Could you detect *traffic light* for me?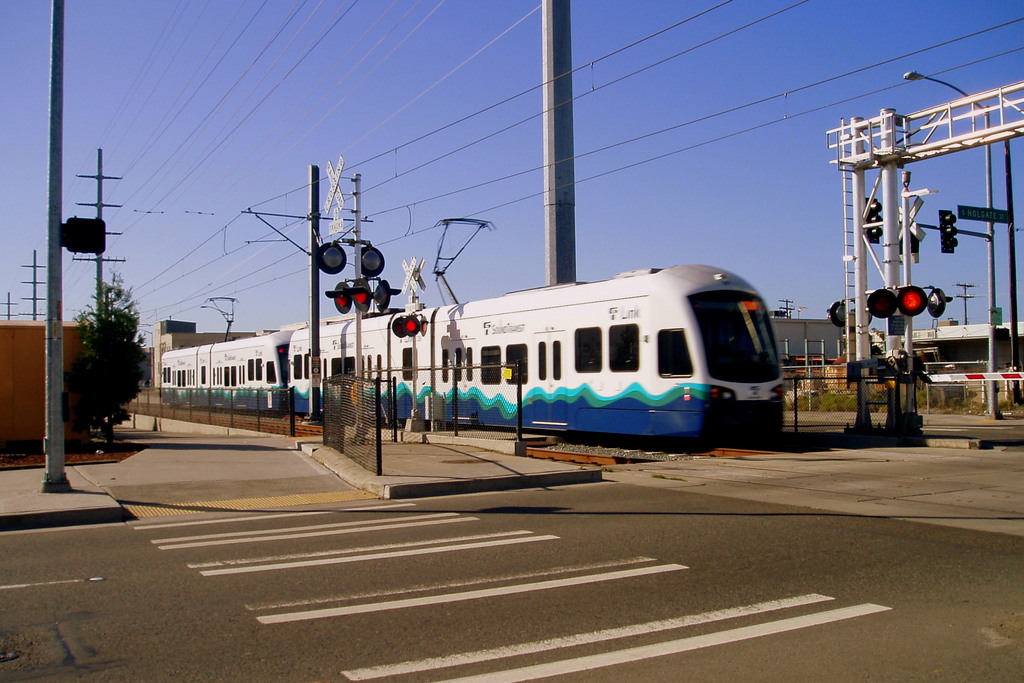
Detection result: locate(335, 282, 351, 313).
